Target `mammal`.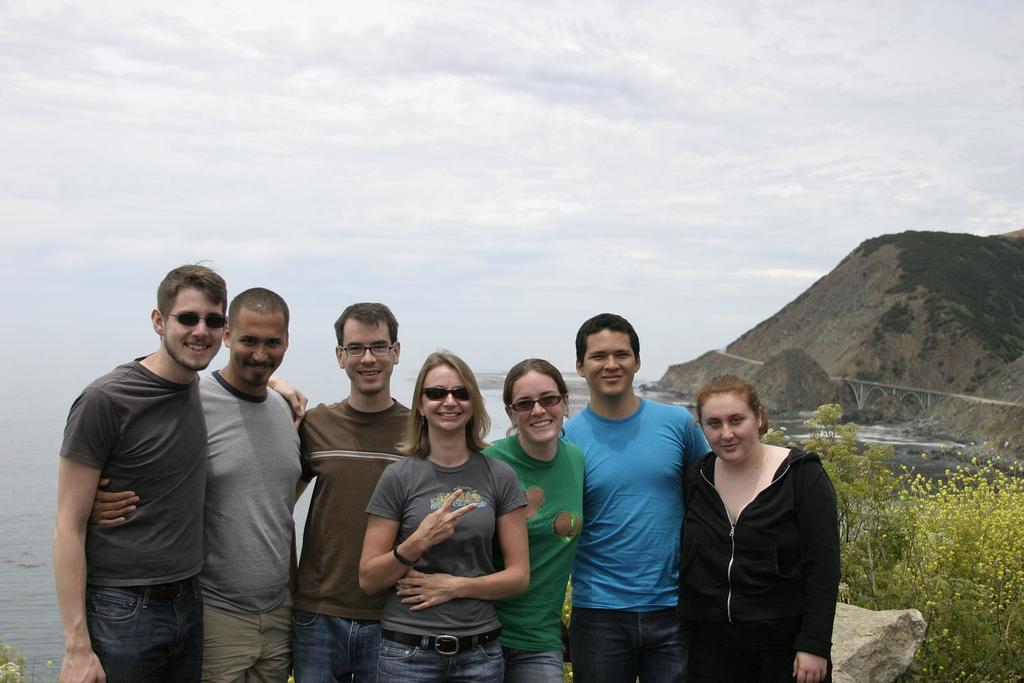
Target region: (54,257,308,682).
